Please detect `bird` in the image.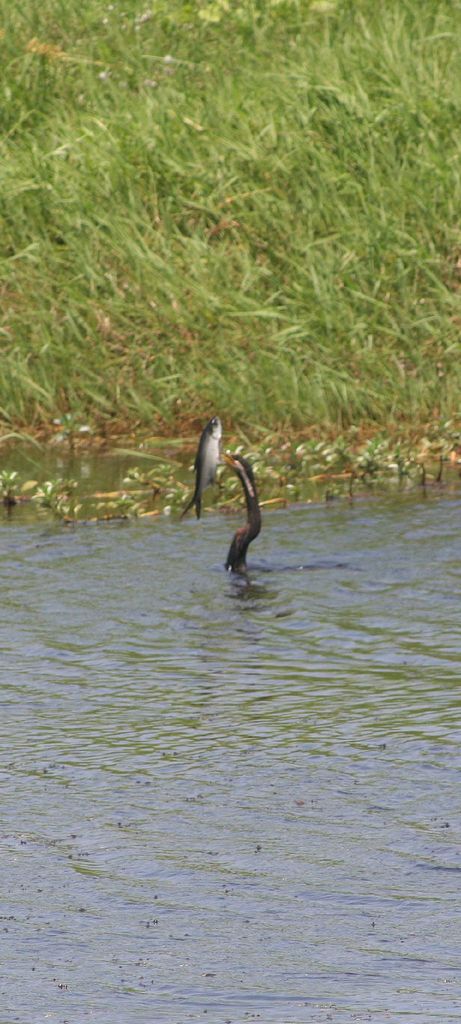
[180, 410, 243, 522].
